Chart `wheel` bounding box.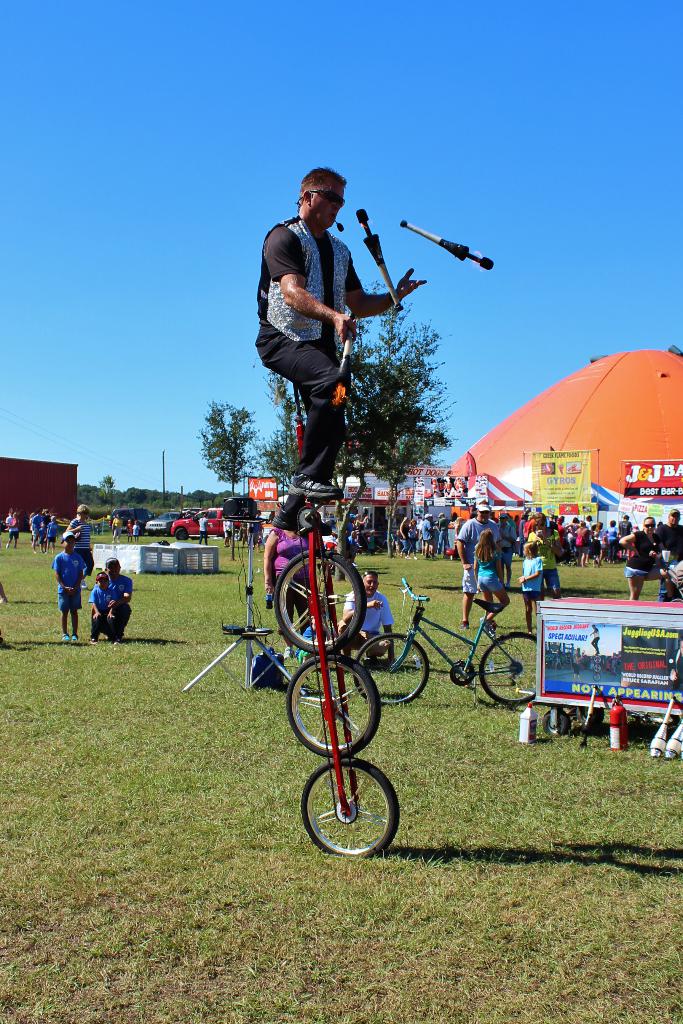
Charted: x1=591, y1=673, x2=602, y2=680.
